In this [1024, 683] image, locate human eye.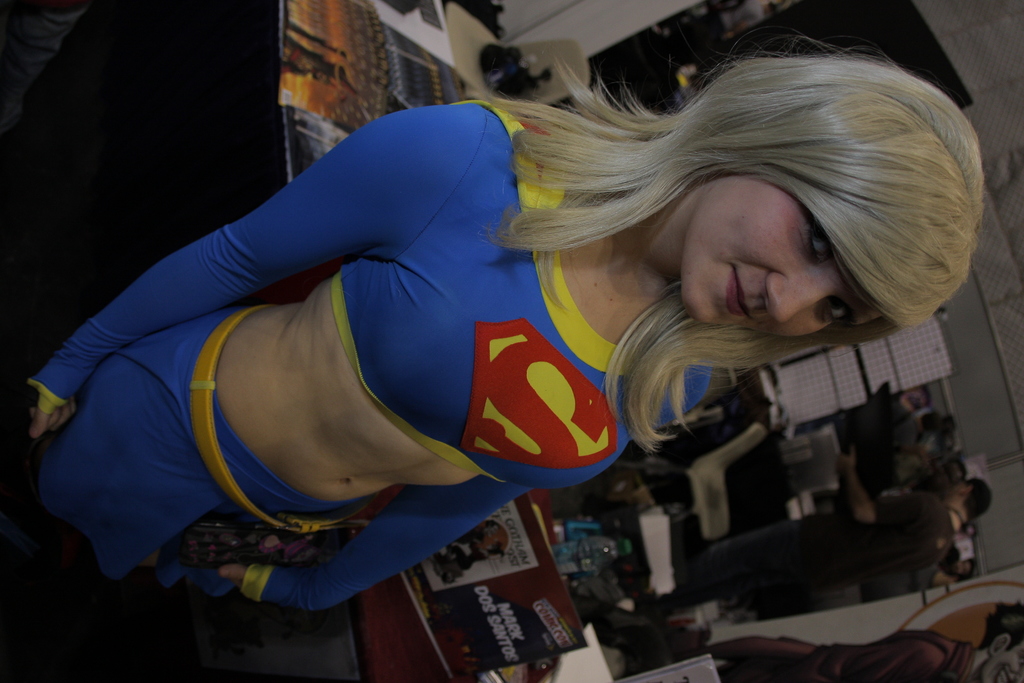
Bounding box: l=826, t=297, r=858, b=325.
